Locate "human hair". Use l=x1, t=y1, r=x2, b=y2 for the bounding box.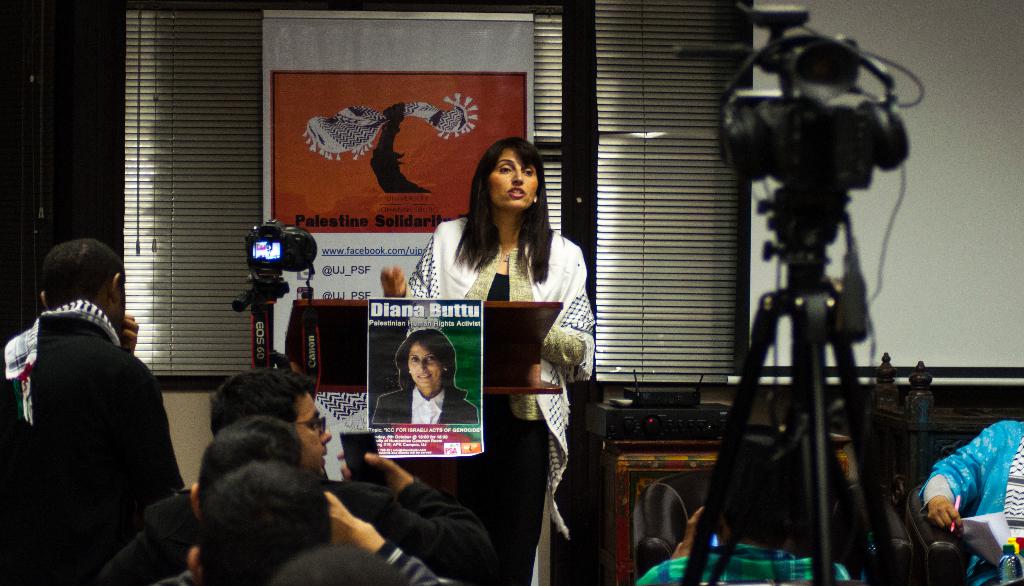
l=42, t=234, r=136, b=302.
